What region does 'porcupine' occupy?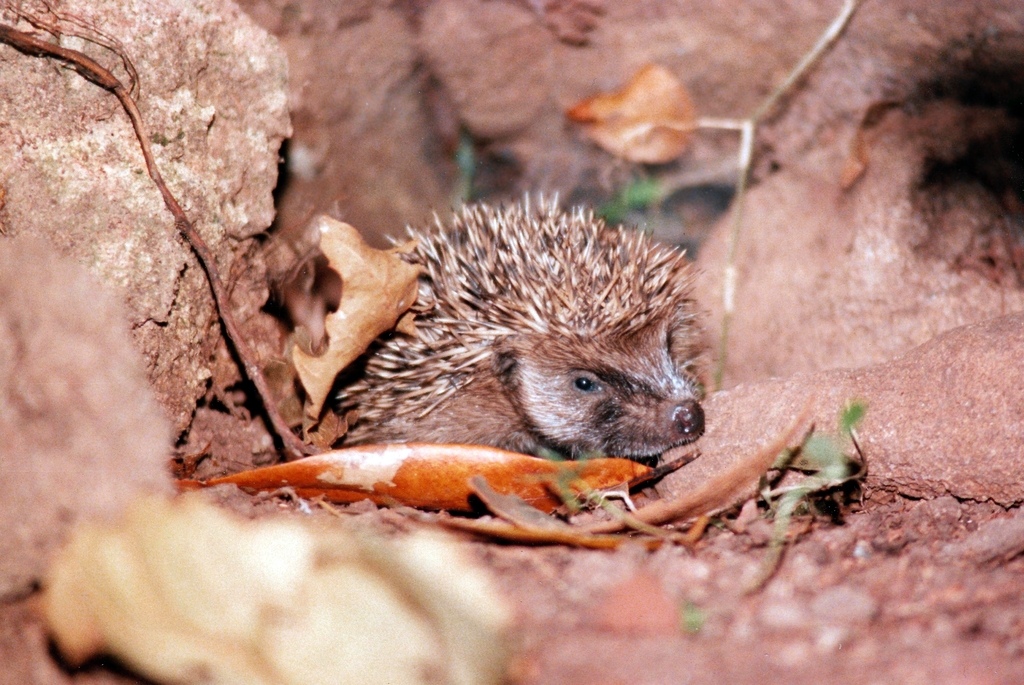
rect(330, 186, 709, 445).
